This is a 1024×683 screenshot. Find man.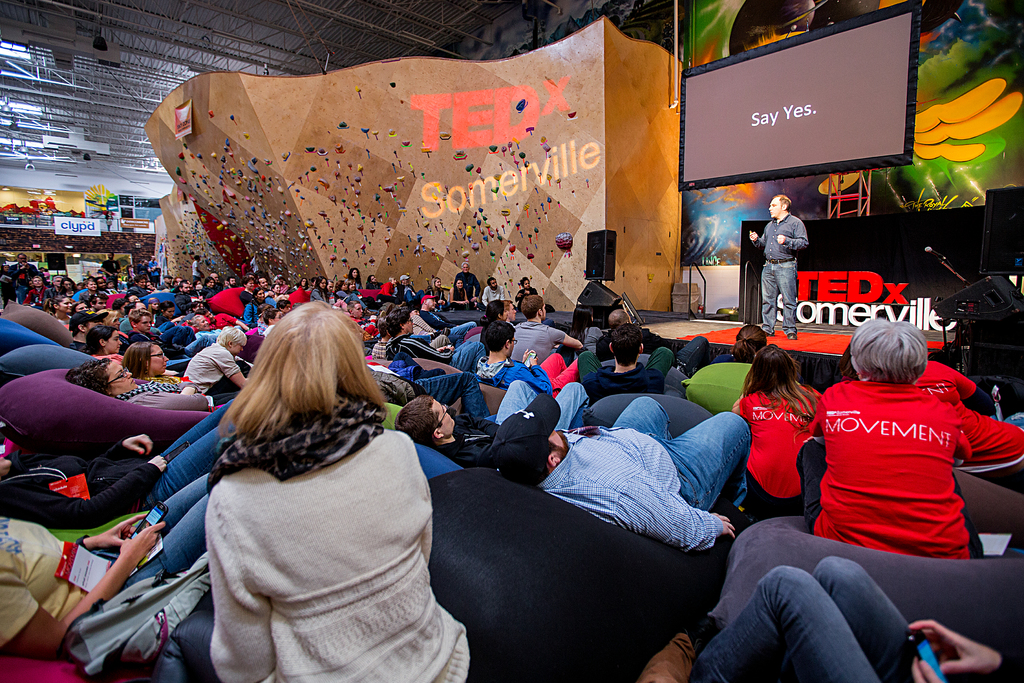
Bounding box: 513,290,587,364.
